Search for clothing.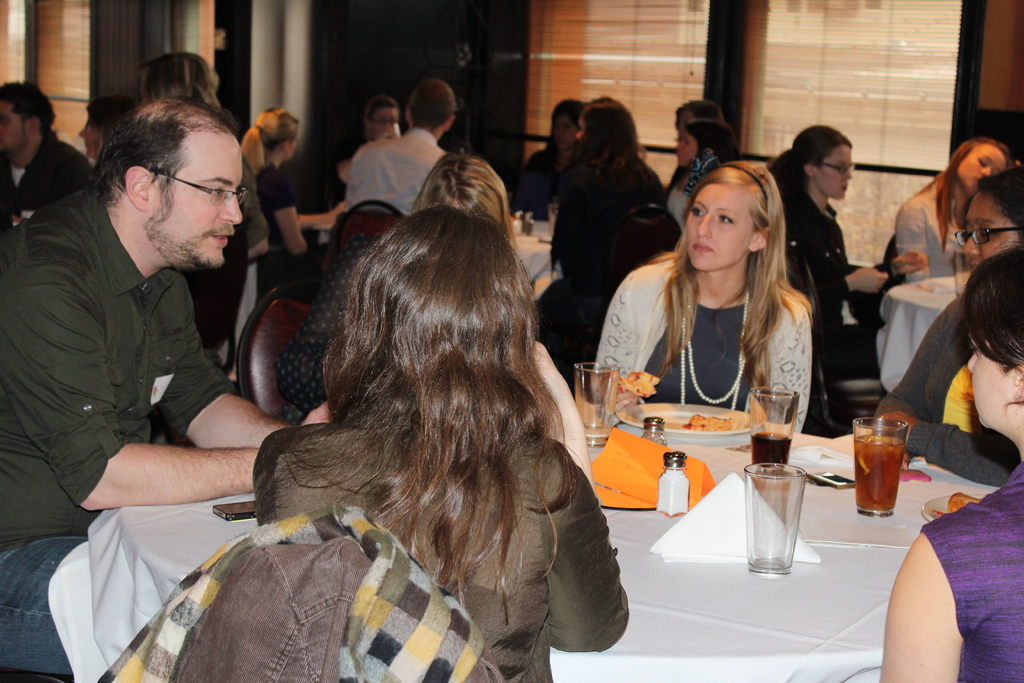
Found at (x1=601, y1=234, x2=848, y2=429).
